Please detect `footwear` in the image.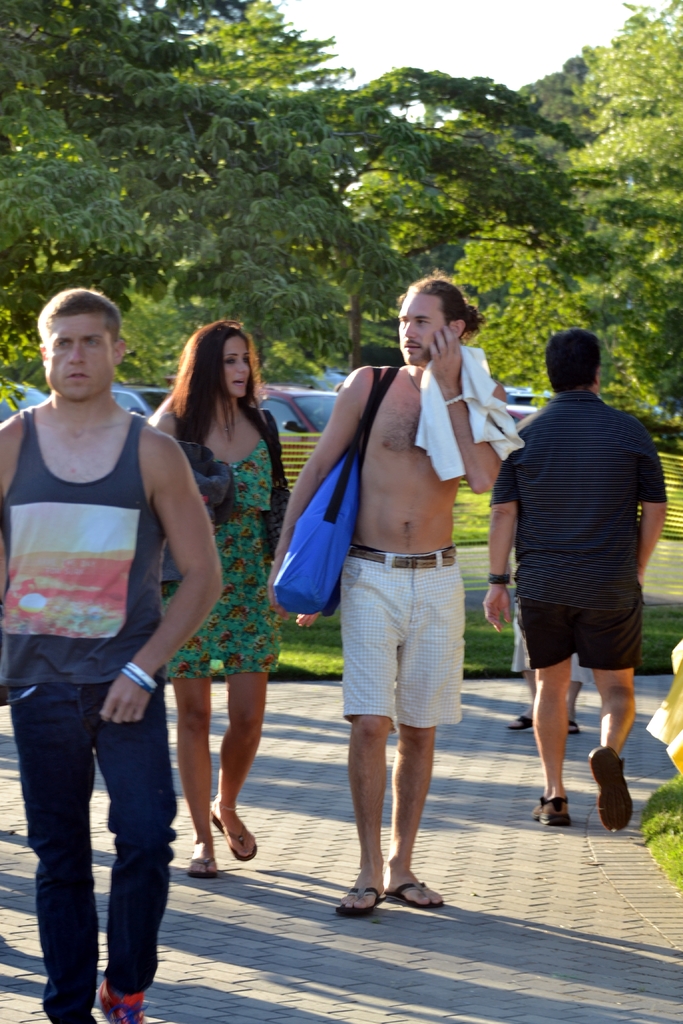
pyautogui.locateOnScreen(181, 849, 220, 874).
